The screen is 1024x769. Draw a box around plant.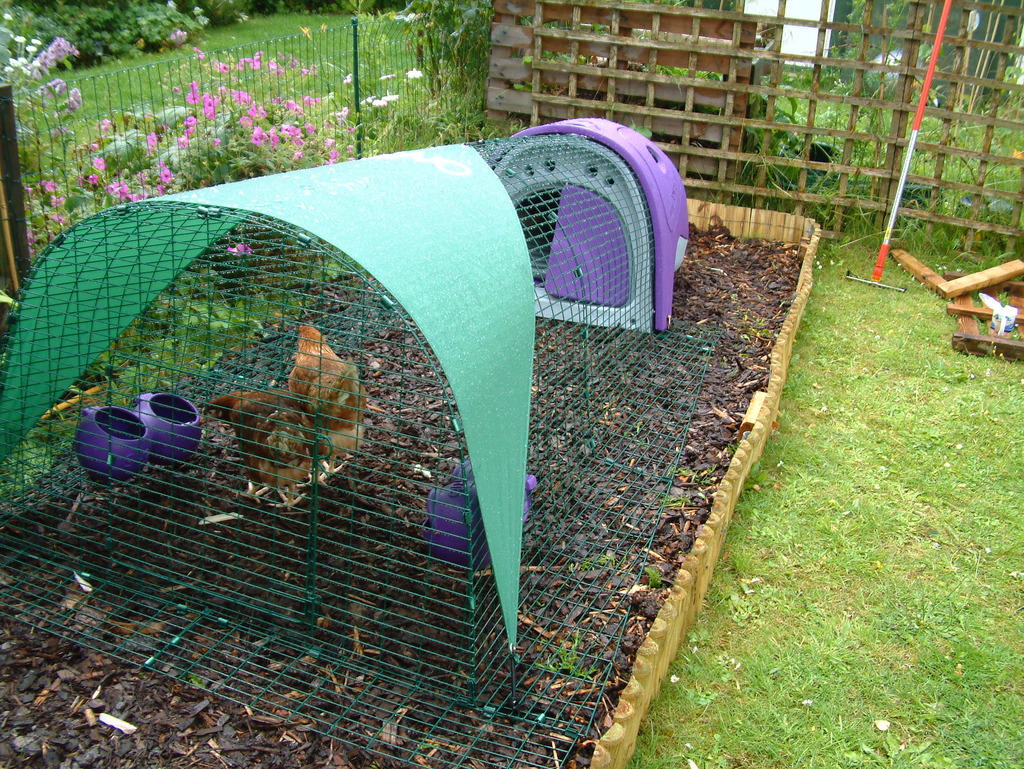
bbox=[0, 0, 113, 80].
